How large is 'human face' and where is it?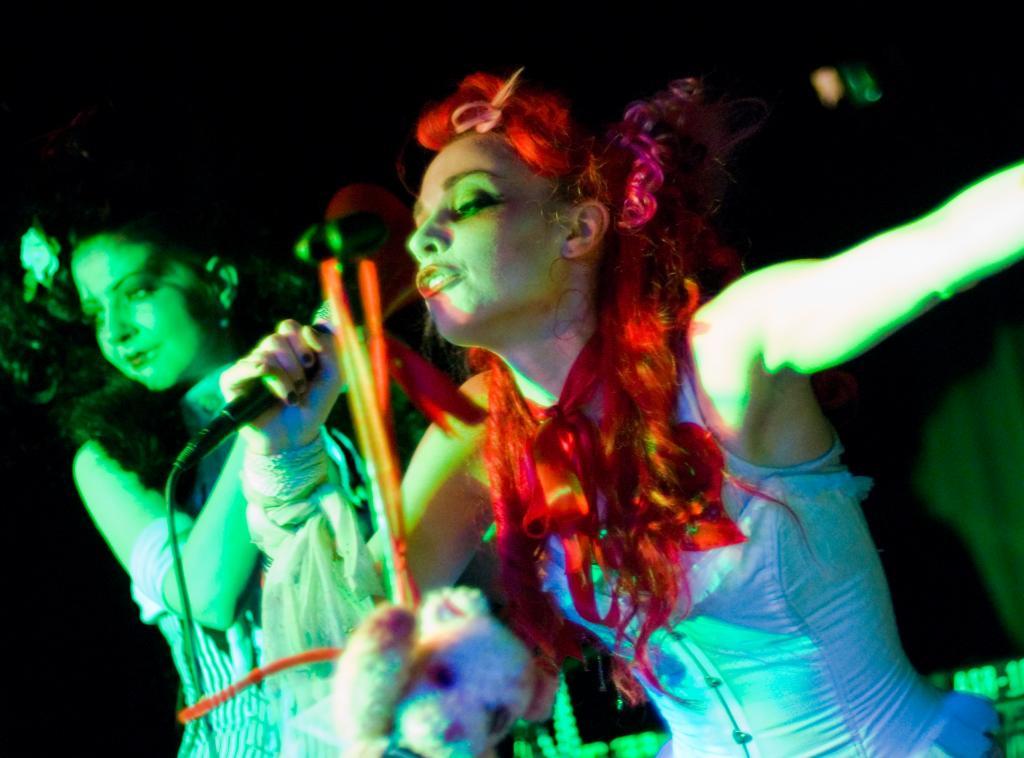
Bounding box: <bbox>68, 234, 217, 390</bbox>.
